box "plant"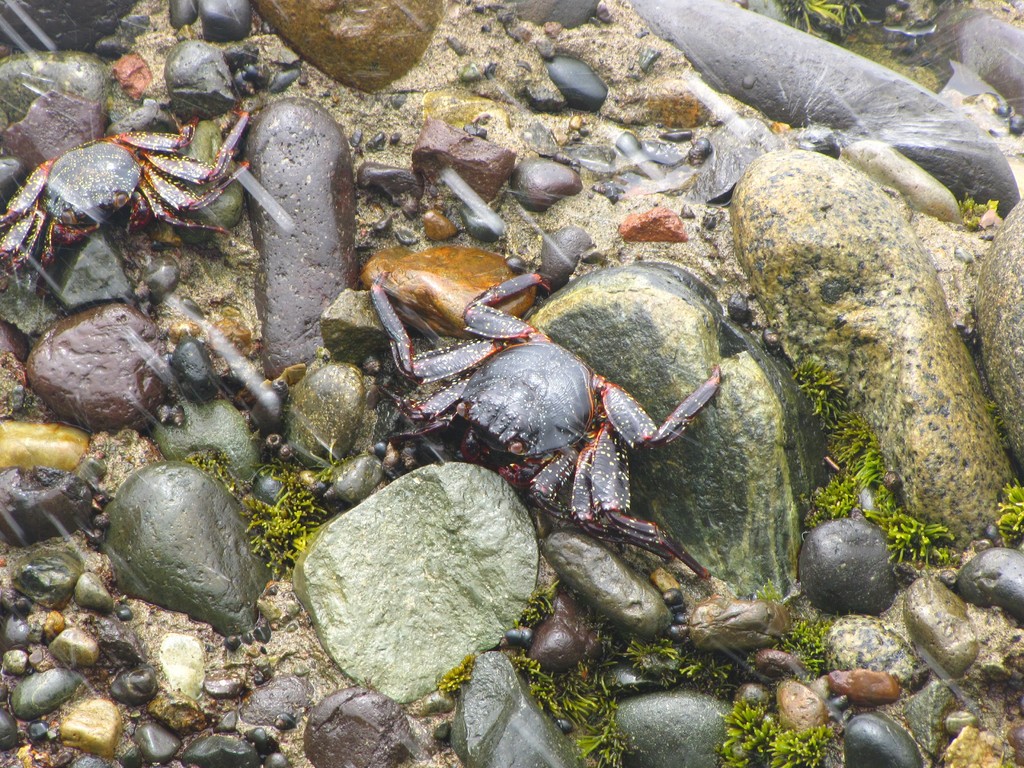
<region>502, 661, 627, 767</region>
